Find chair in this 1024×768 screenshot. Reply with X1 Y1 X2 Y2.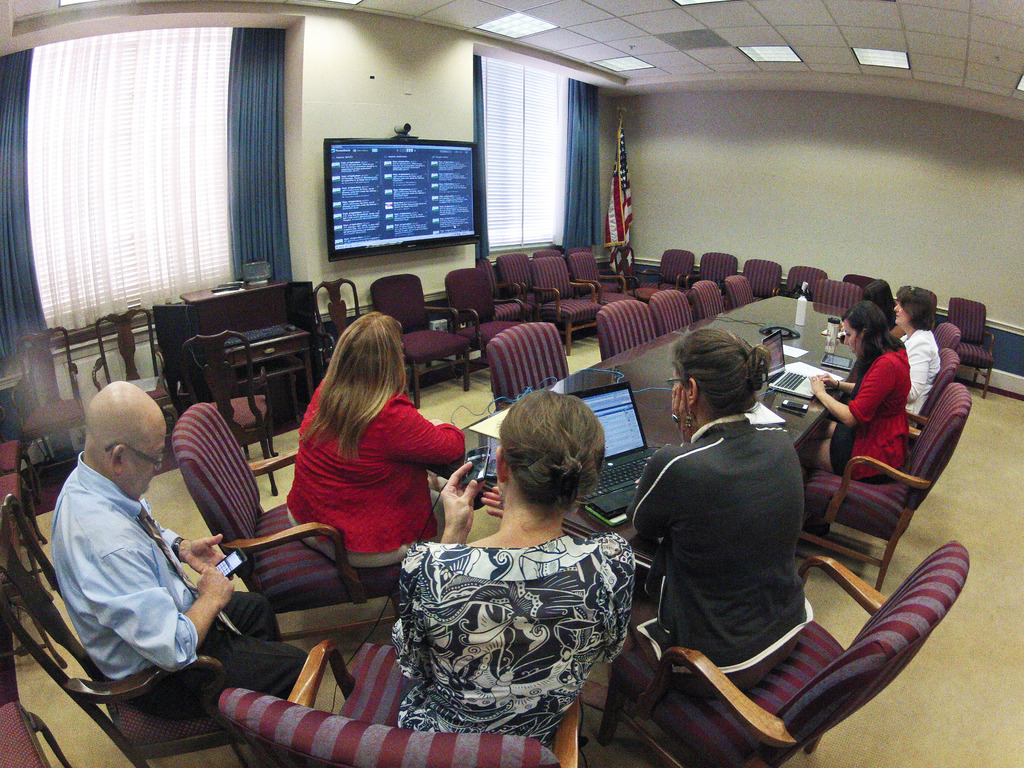
930 322 962 347.
